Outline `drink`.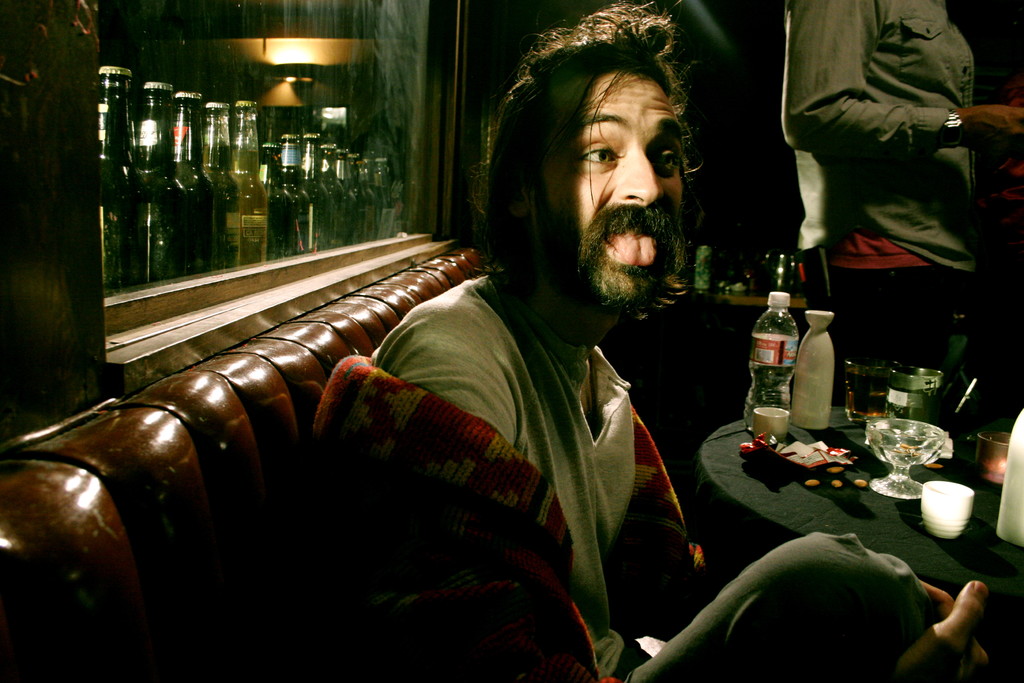
Outline: x1=209, y1=104, x2=238, y2=261.
